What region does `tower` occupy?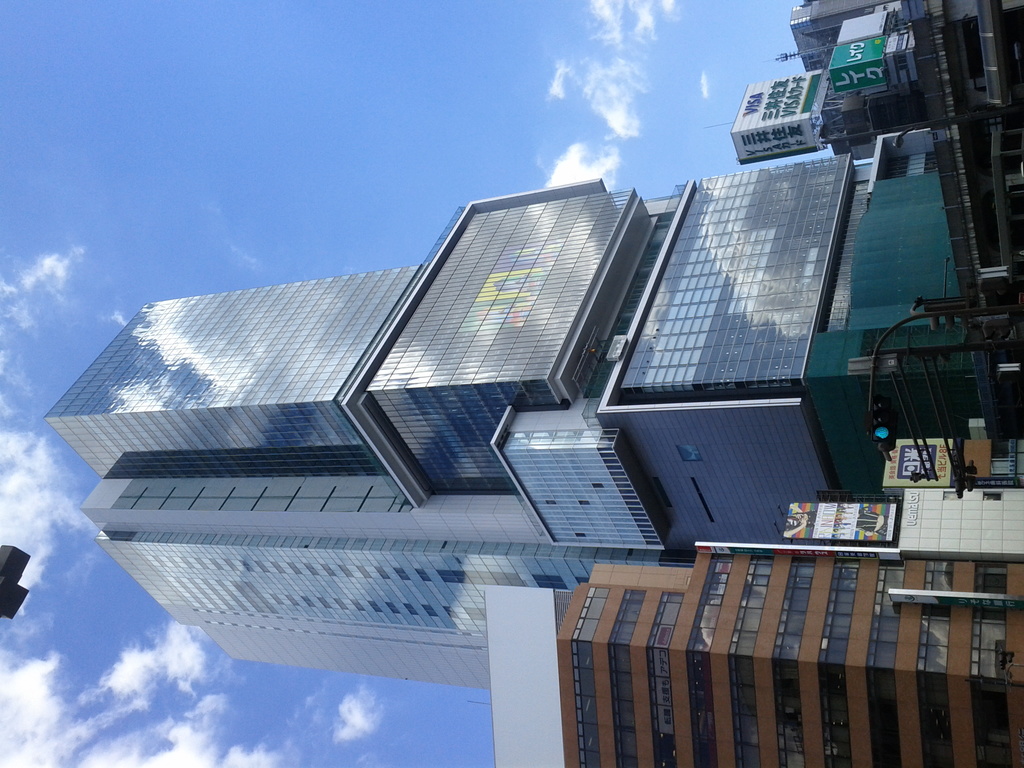
region(44, 127, 961, 689).
